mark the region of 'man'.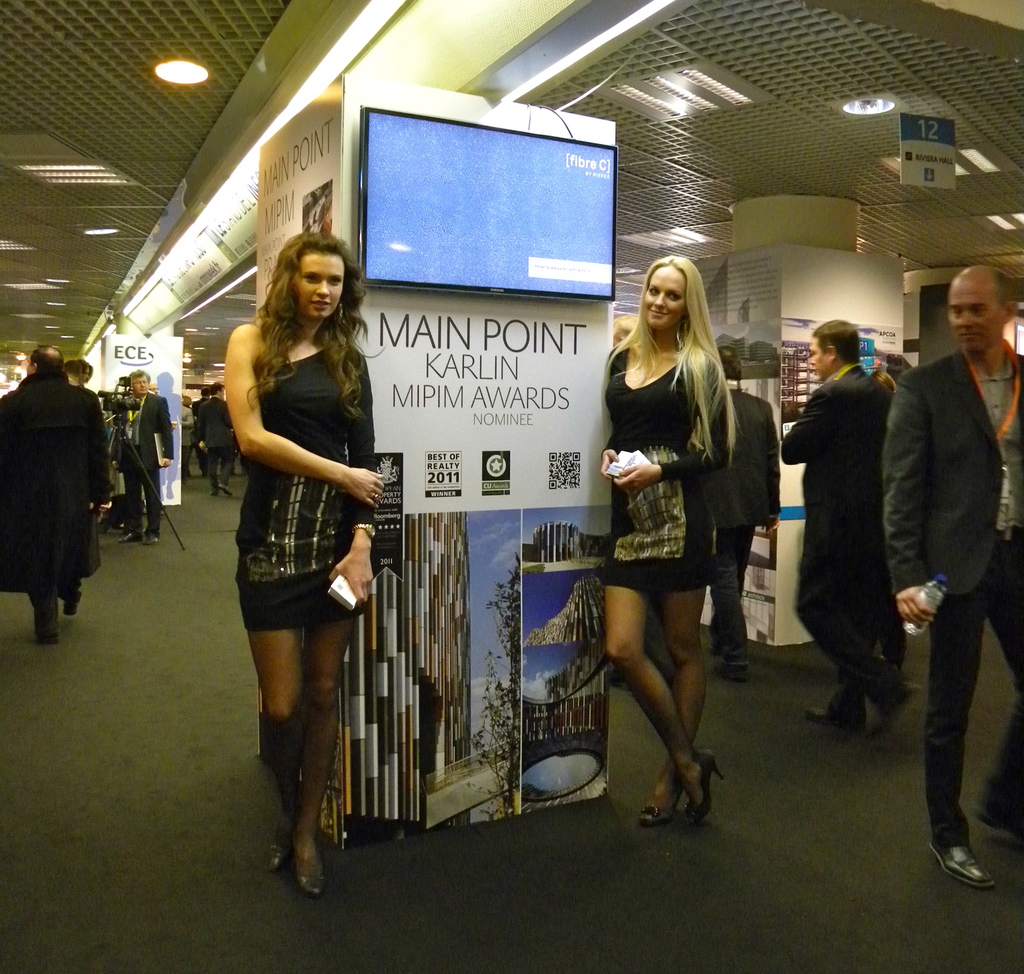
Region: region(191, 380, 244, 499).
